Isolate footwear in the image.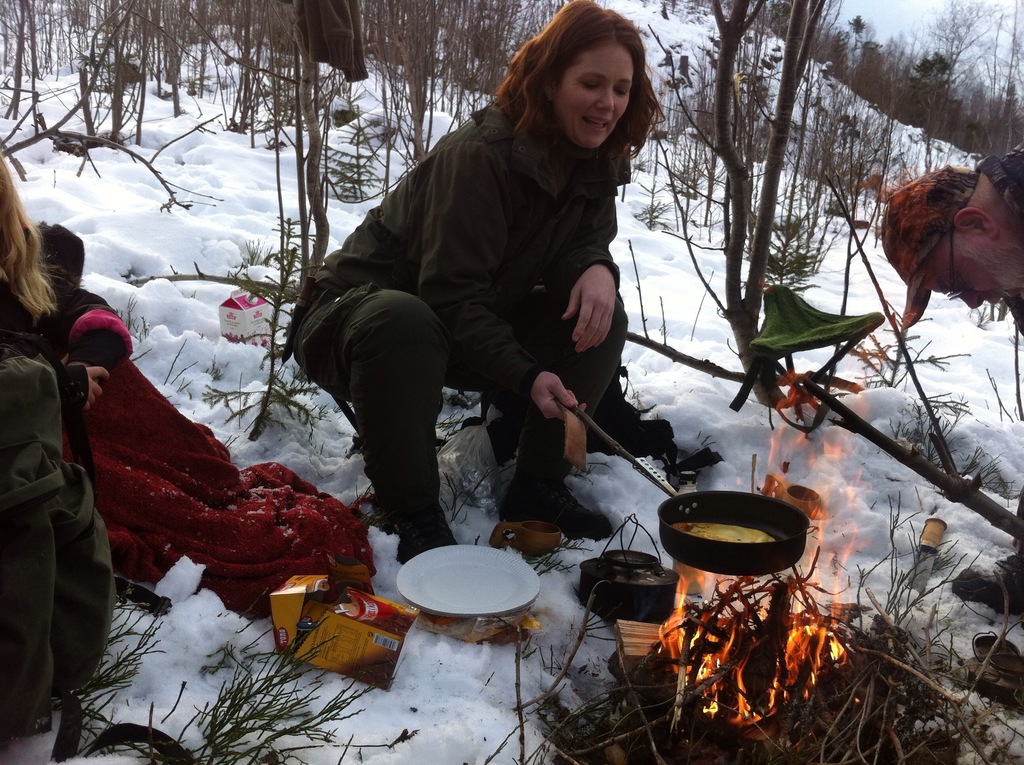
Isolated region: 396/487/451/567.
